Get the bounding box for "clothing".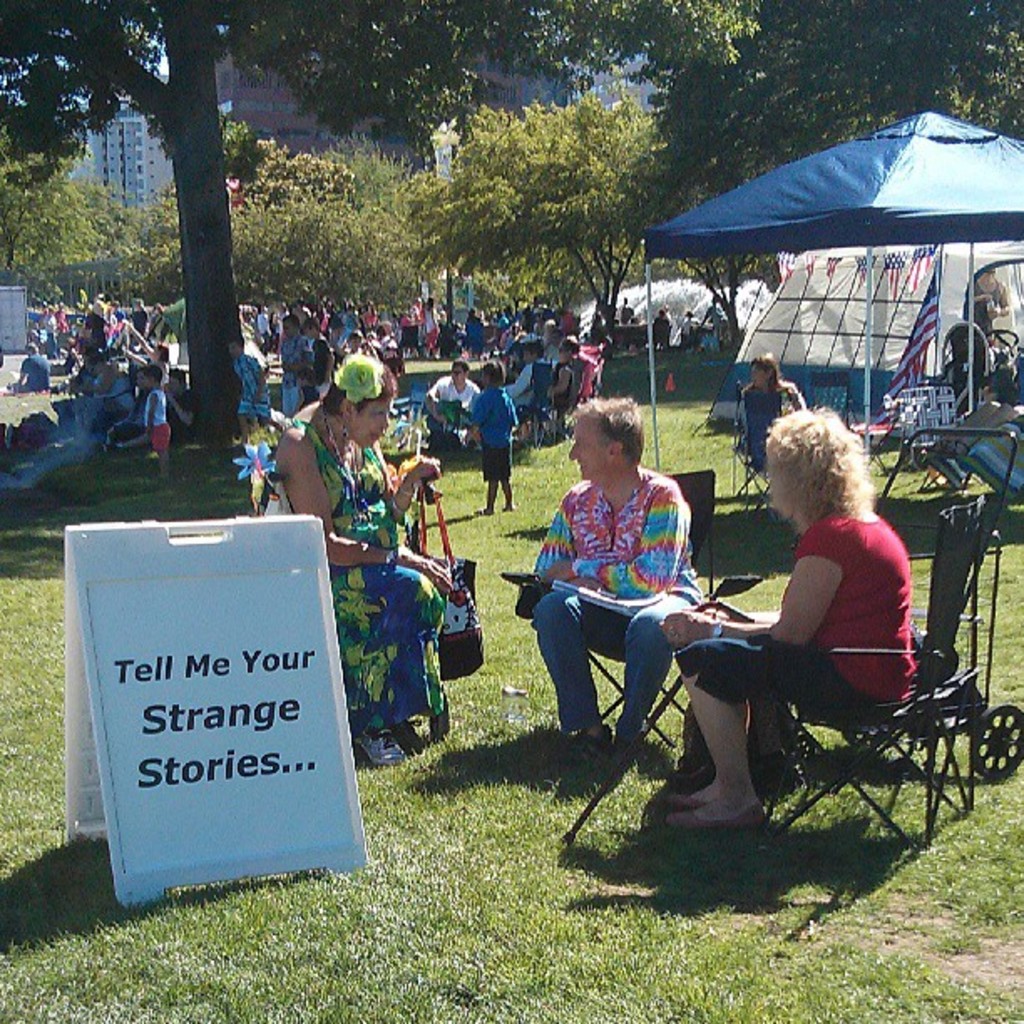
(432, 373, 484, 437).
